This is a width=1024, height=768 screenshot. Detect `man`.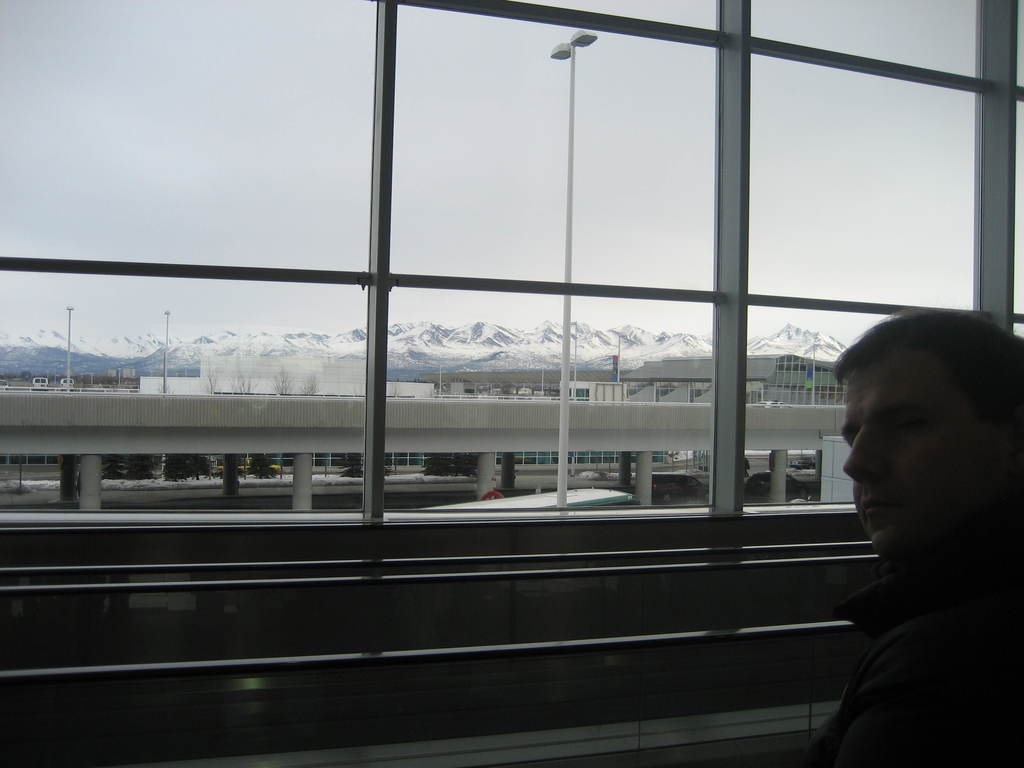
region(775, 300, 1023, 756).
